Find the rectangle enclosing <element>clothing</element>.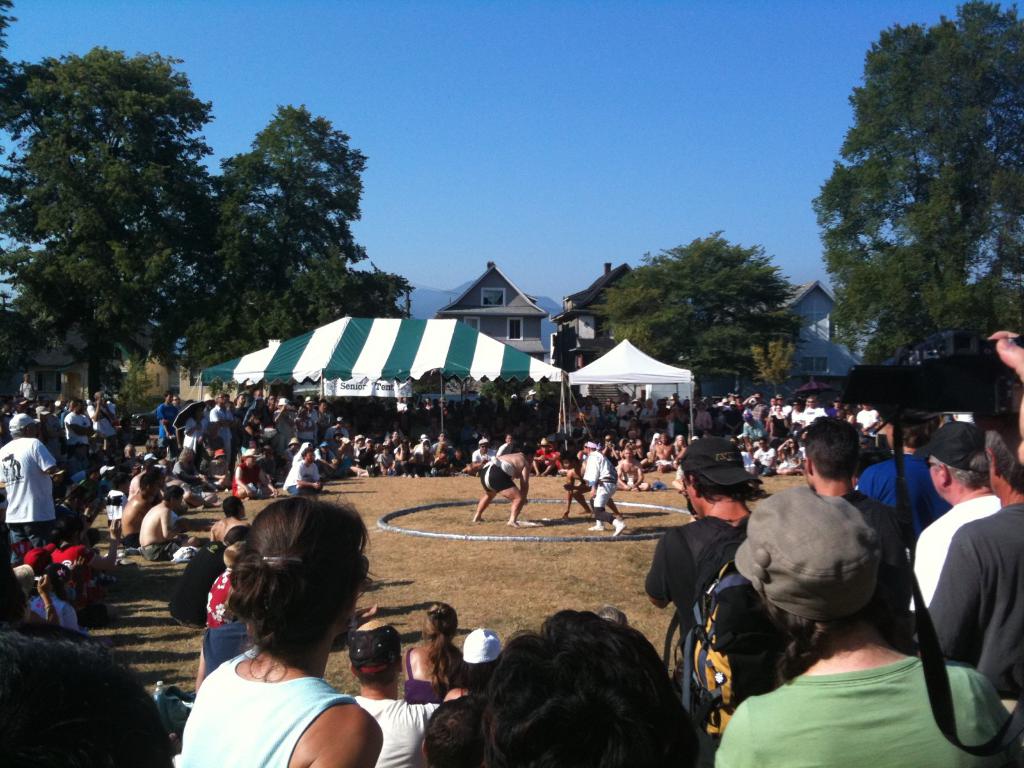
bbox=(412, 438, 429, 462).
